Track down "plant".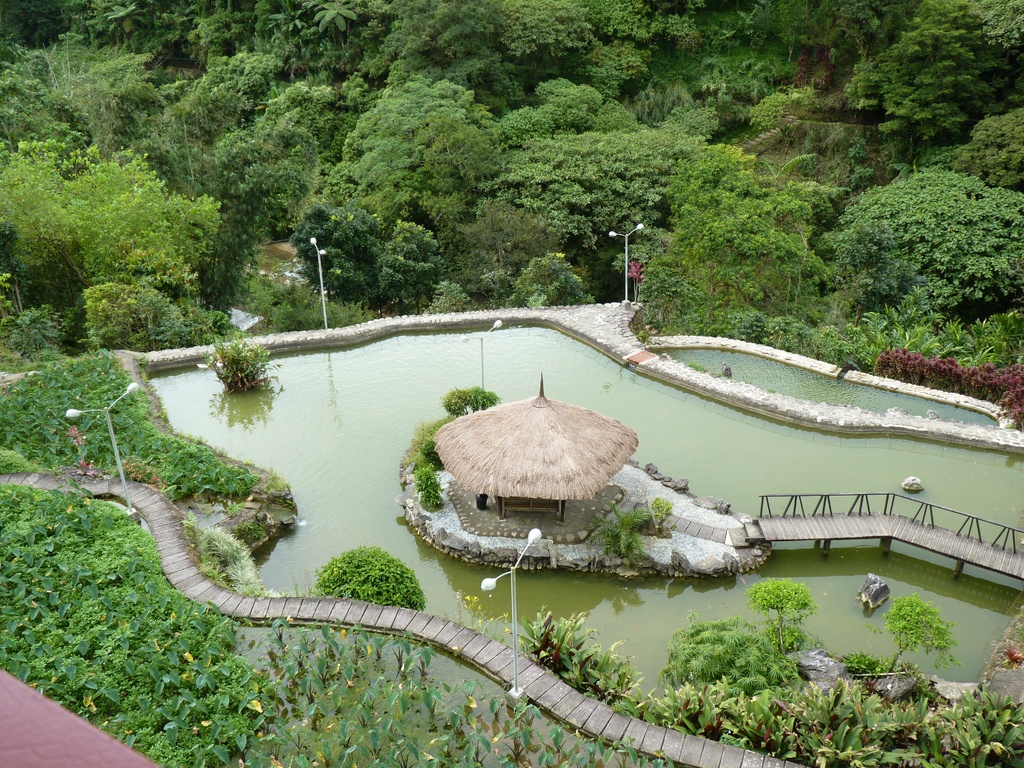
Tracked to (left=444, top=380, right=499, bottom=415).
